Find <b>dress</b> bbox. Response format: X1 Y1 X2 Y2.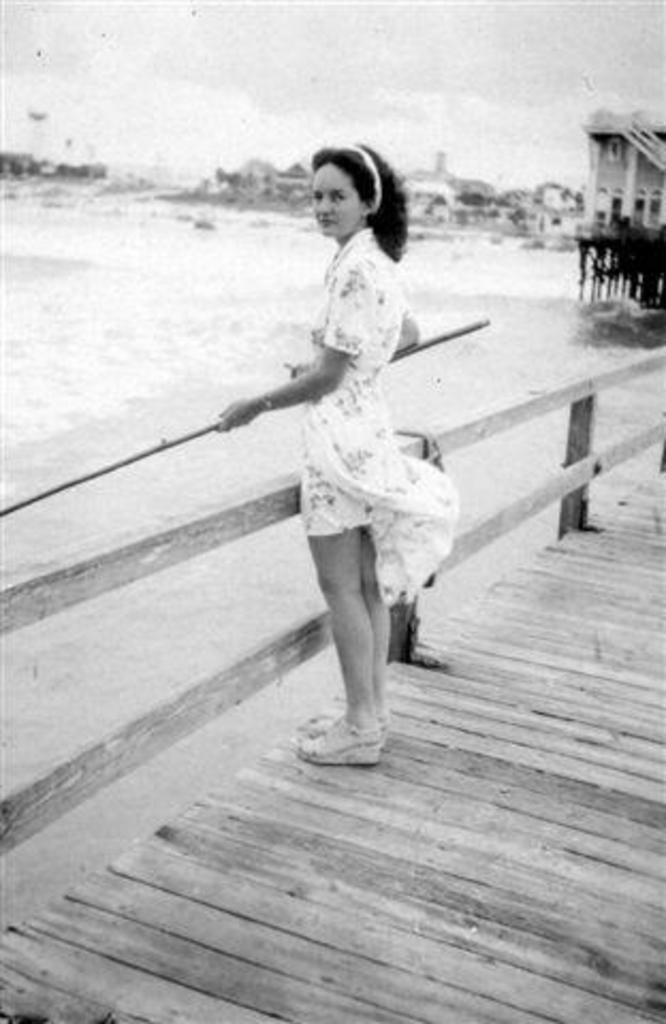
295 226 463 608.
